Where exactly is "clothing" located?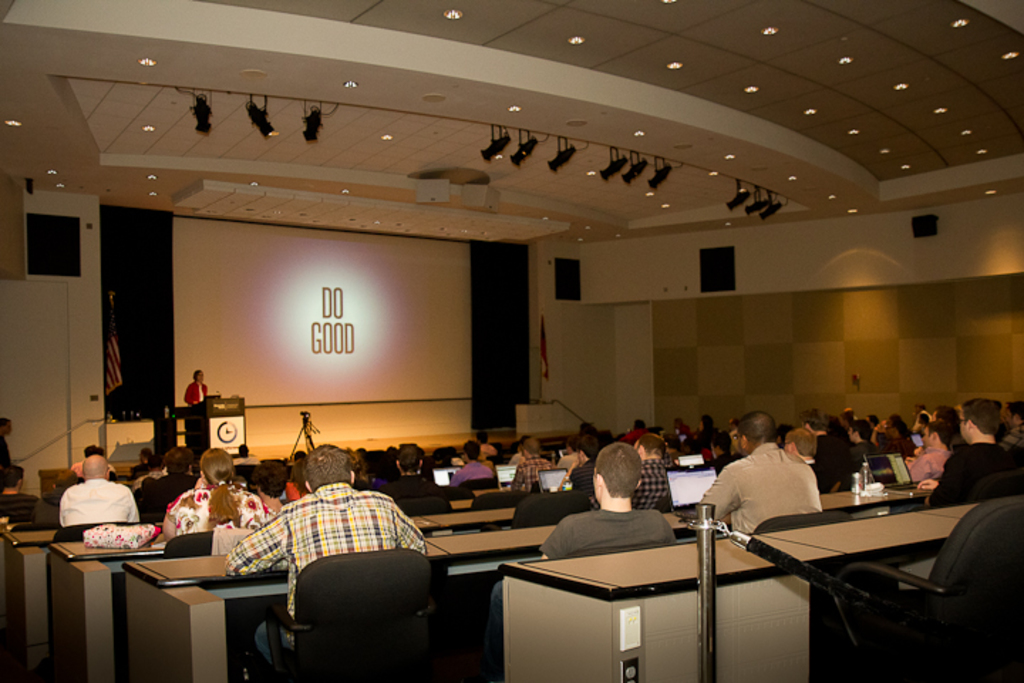
Its bounding box is box=[533, 505, 688, 551].
